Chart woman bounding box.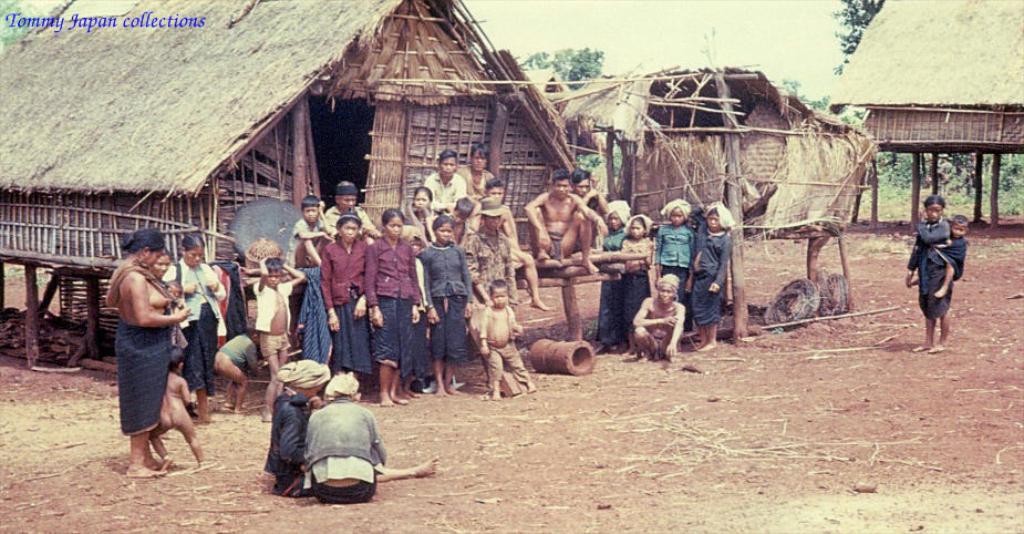
Charted: (left=364, top=206, right=420, bottom=408).
